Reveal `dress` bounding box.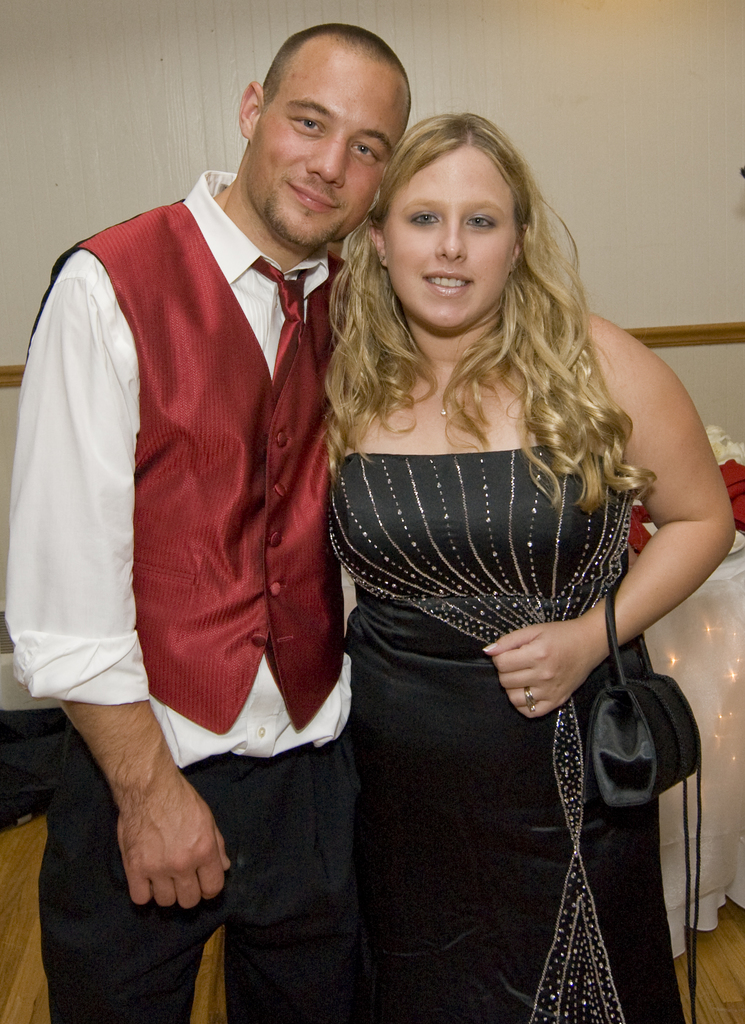
Revealed: detection(326, 444, 684, 1023).
